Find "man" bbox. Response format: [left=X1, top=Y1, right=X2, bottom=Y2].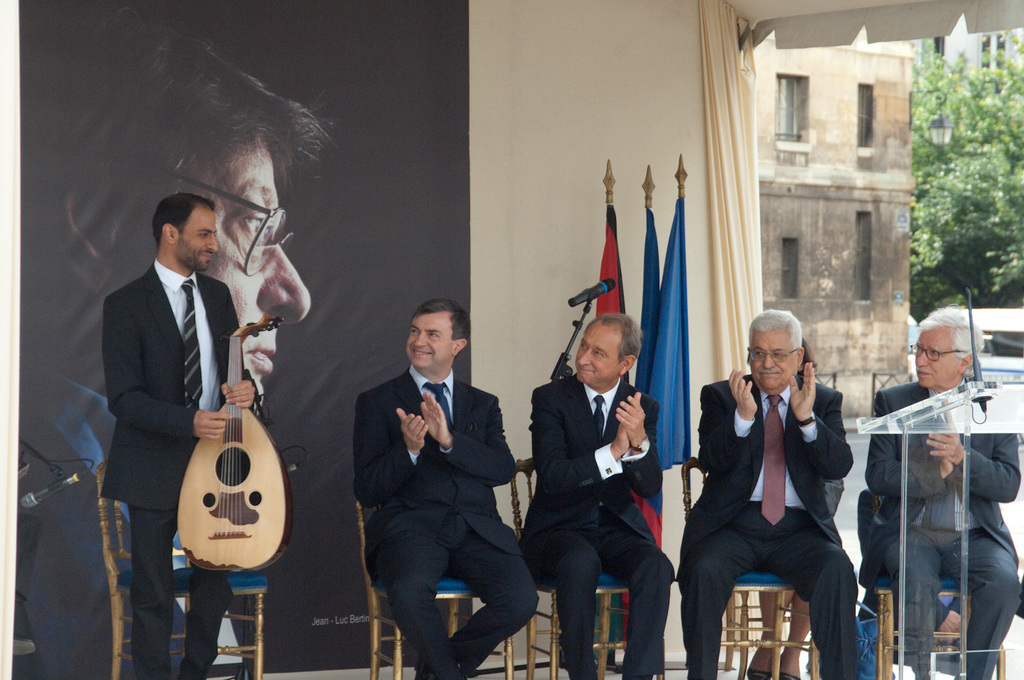
[left=525, top=304, right=681, bottom=679].
